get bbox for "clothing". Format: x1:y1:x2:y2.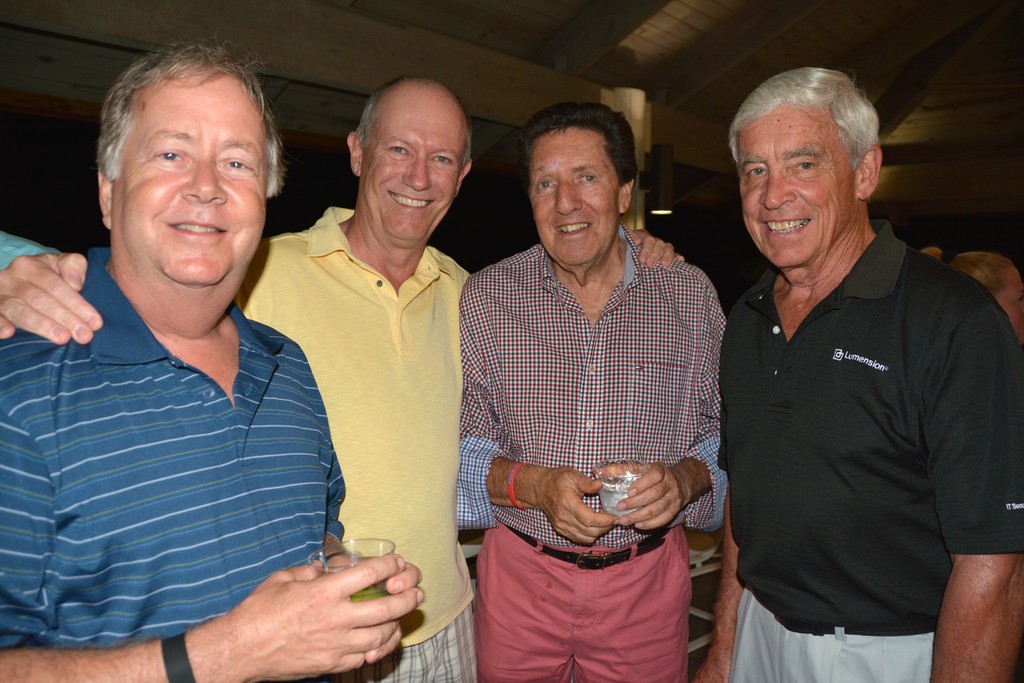
467:247:709:559.
